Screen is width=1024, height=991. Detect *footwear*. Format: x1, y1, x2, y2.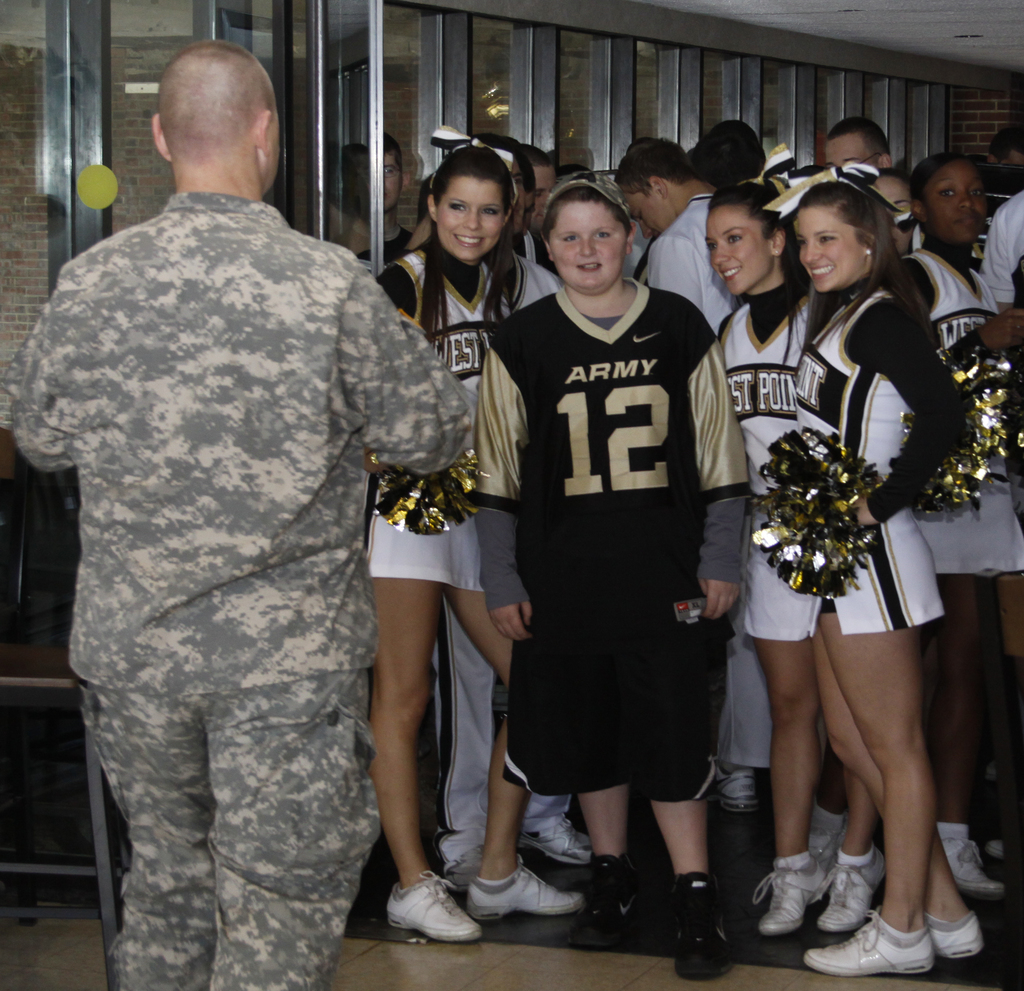
570, 851, 639, 946.
